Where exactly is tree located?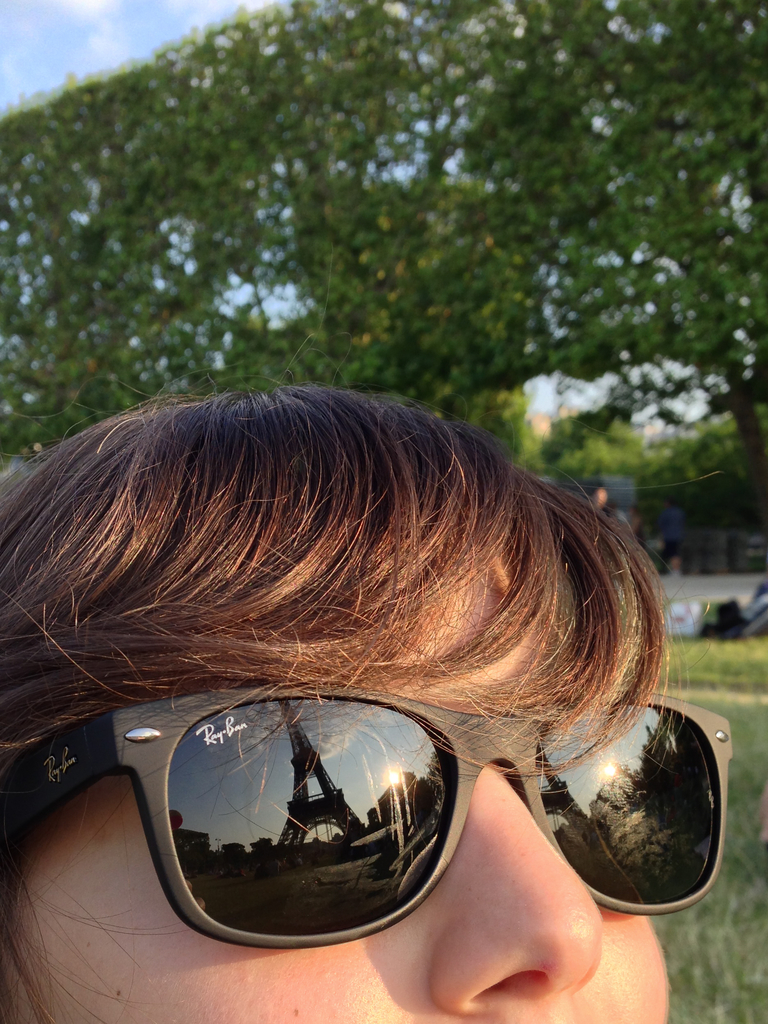
Its bounding box is 0/0/506/481.
